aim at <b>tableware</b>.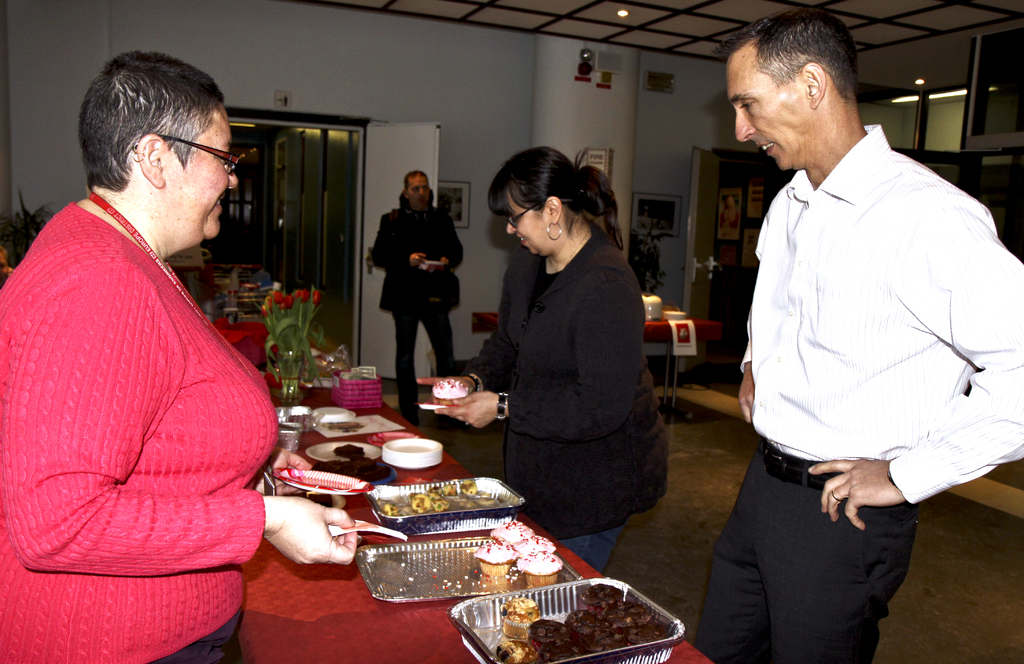
Aimed at crop(424, 256, 444, 269).
